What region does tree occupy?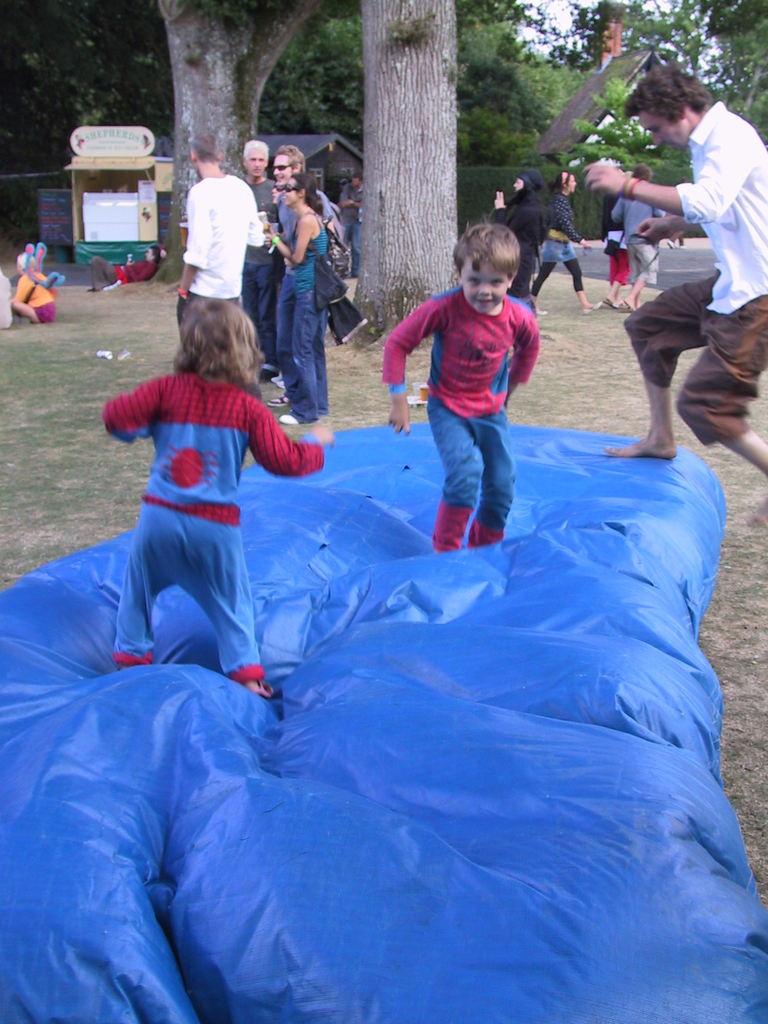
[x1=140, y1=0, x2=353, y2=295].
